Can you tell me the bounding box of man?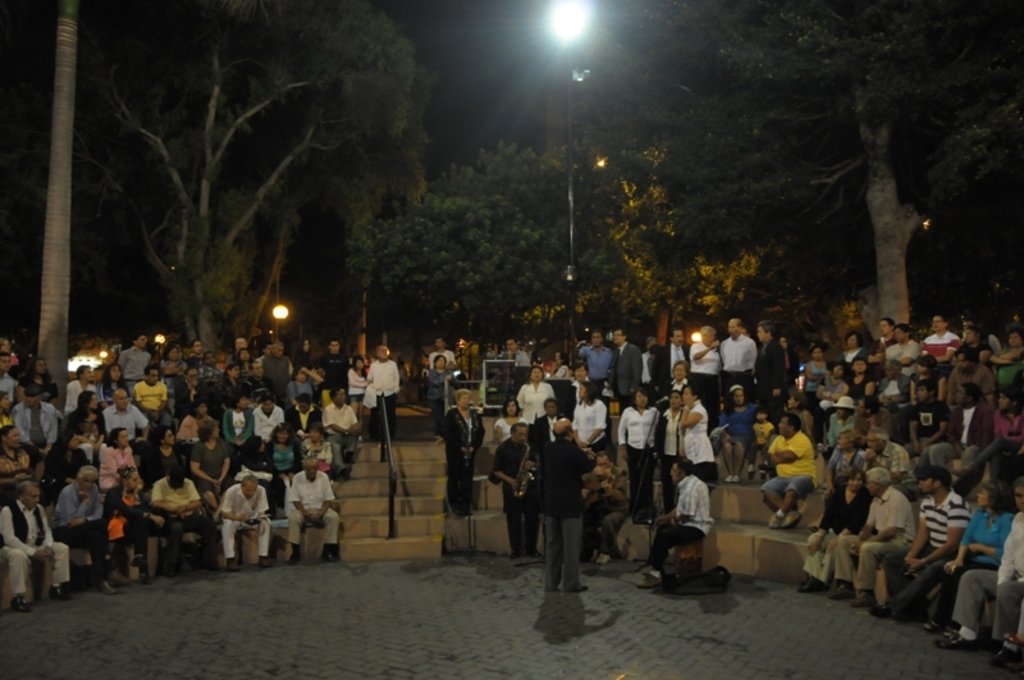
rect(106, 387, 150, 446).
